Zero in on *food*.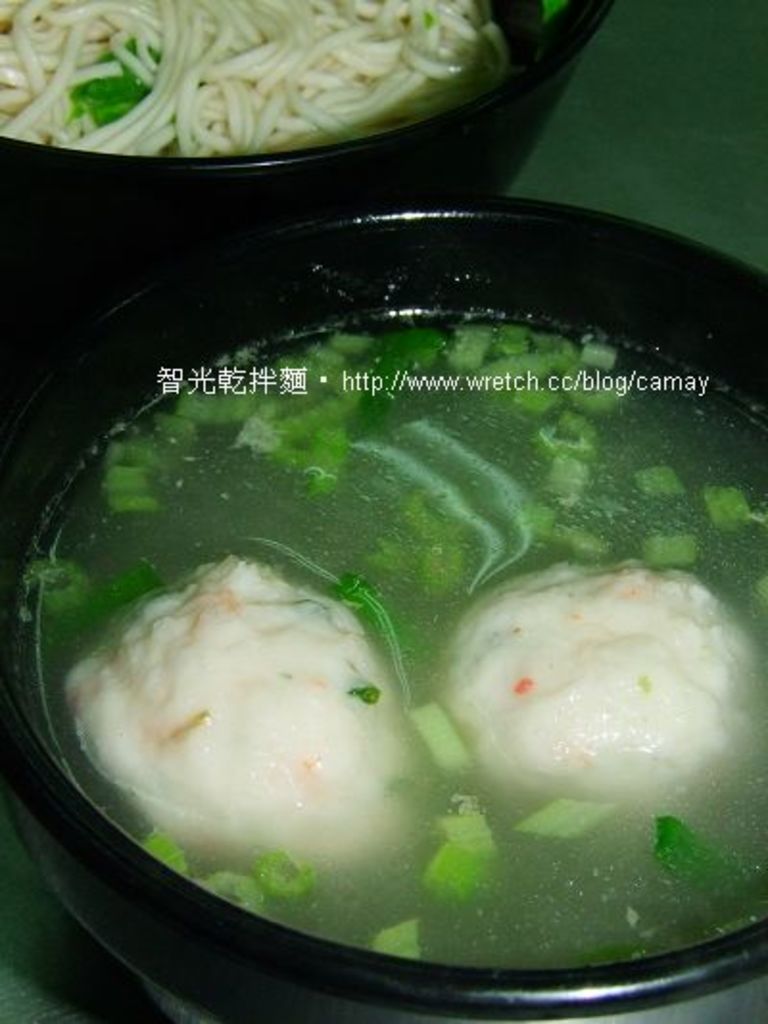
Zeroed in: <region>0, 0, 495, 163</region>.
